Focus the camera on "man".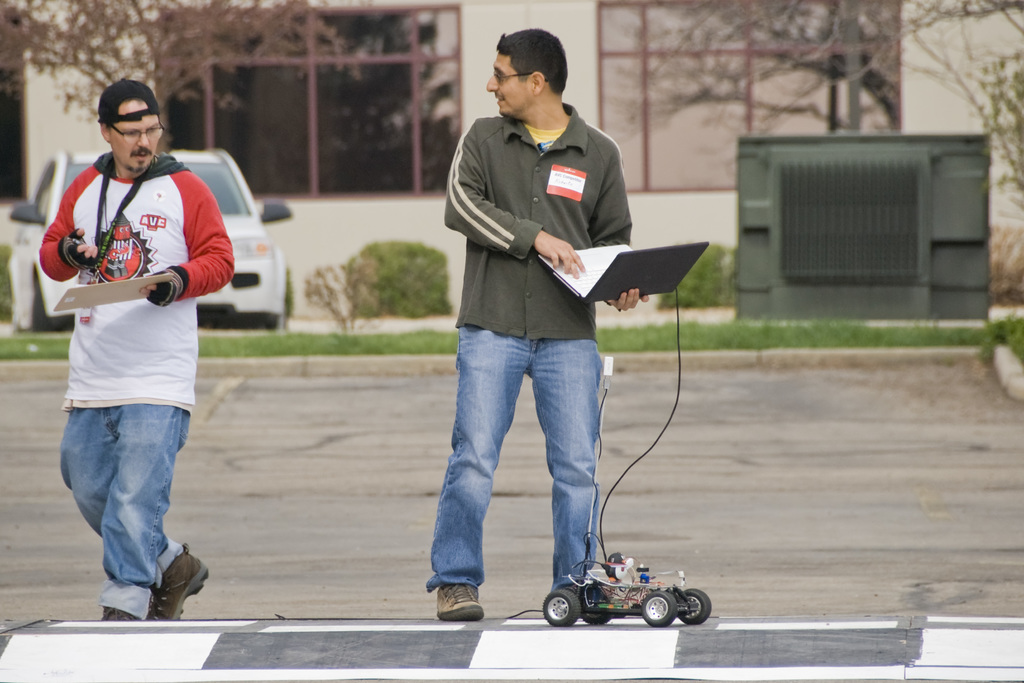
Focus region: box=[38, 78, 236, 621].
